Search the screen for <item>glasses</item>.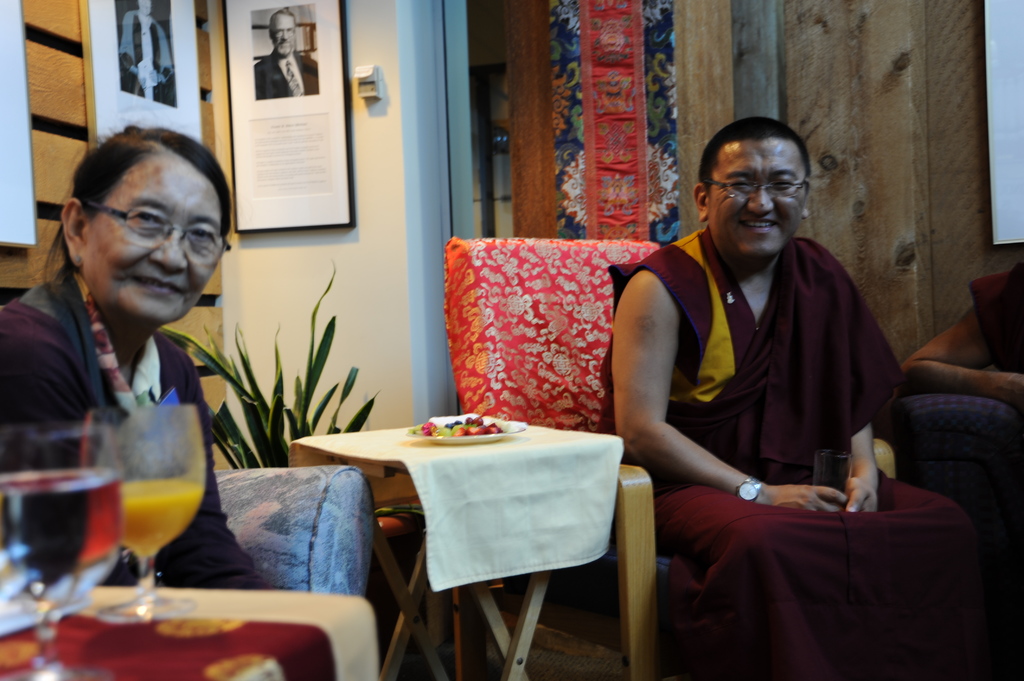
Found at bbox(705, 178, 801, 202).
